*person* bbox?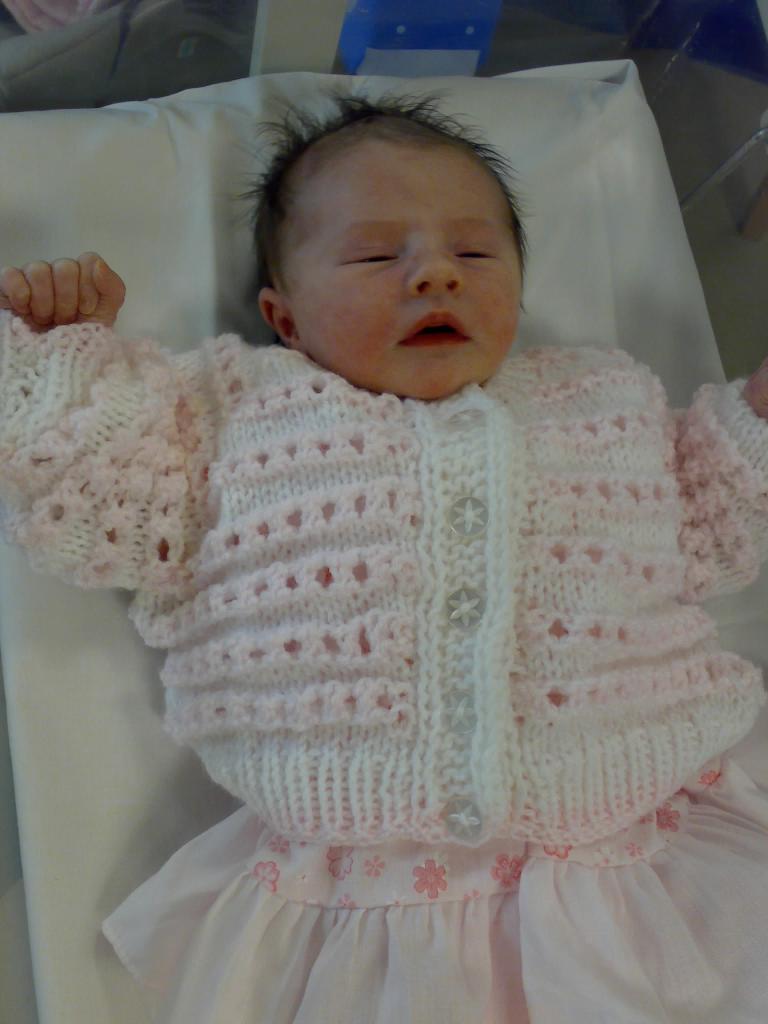
Rect(0, 83, 767, 1023)
